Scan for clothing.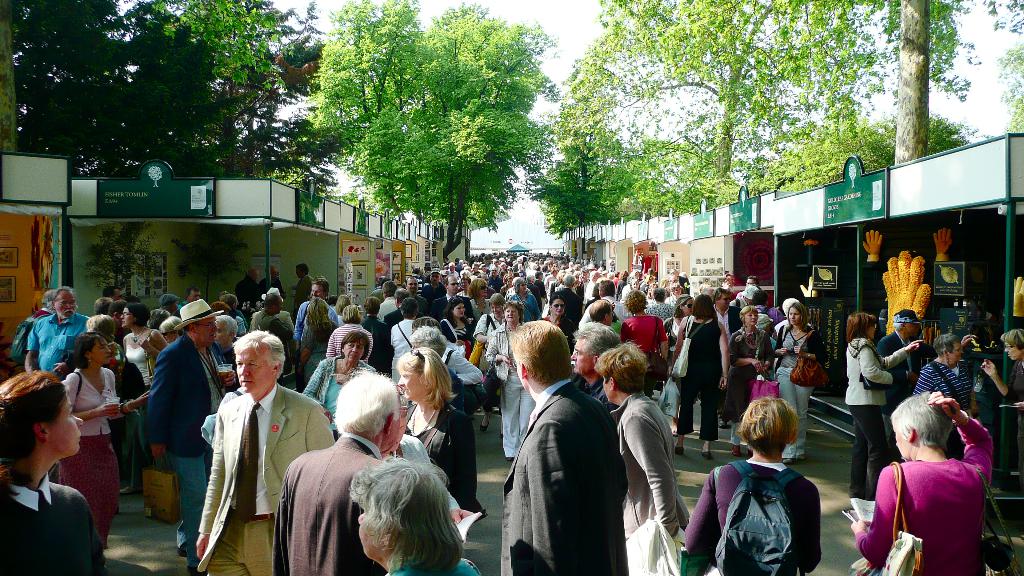
Scan result: crop(61, 365, 126, 534).
